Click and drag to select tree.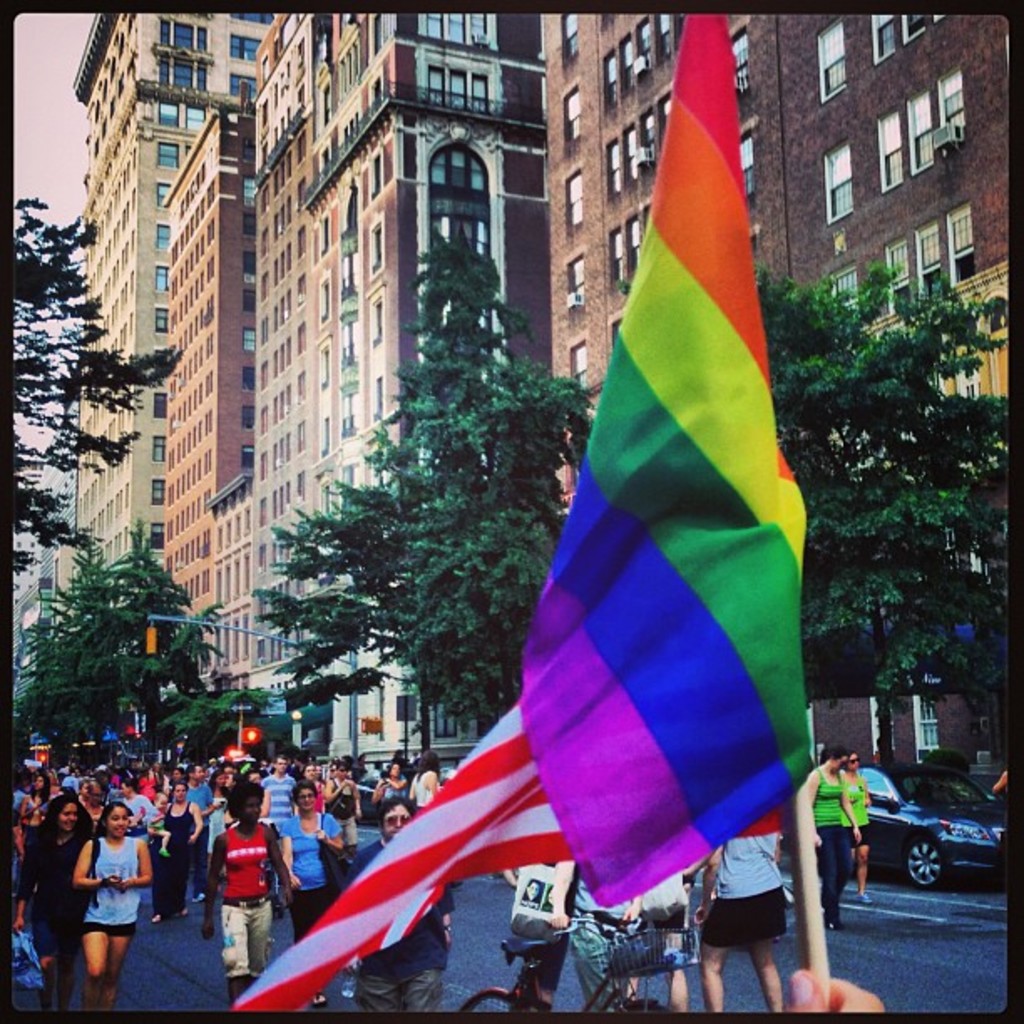
Selection: [left=0, top=179, right=212, bottom=664].
